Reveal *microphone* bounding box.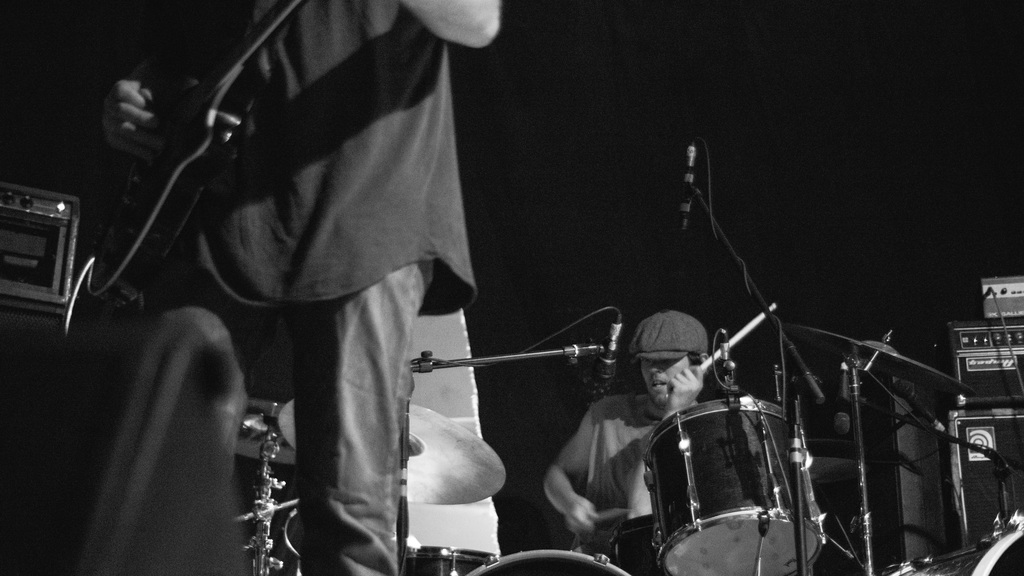
Revealed: <box>590,322,628,379</box>.
